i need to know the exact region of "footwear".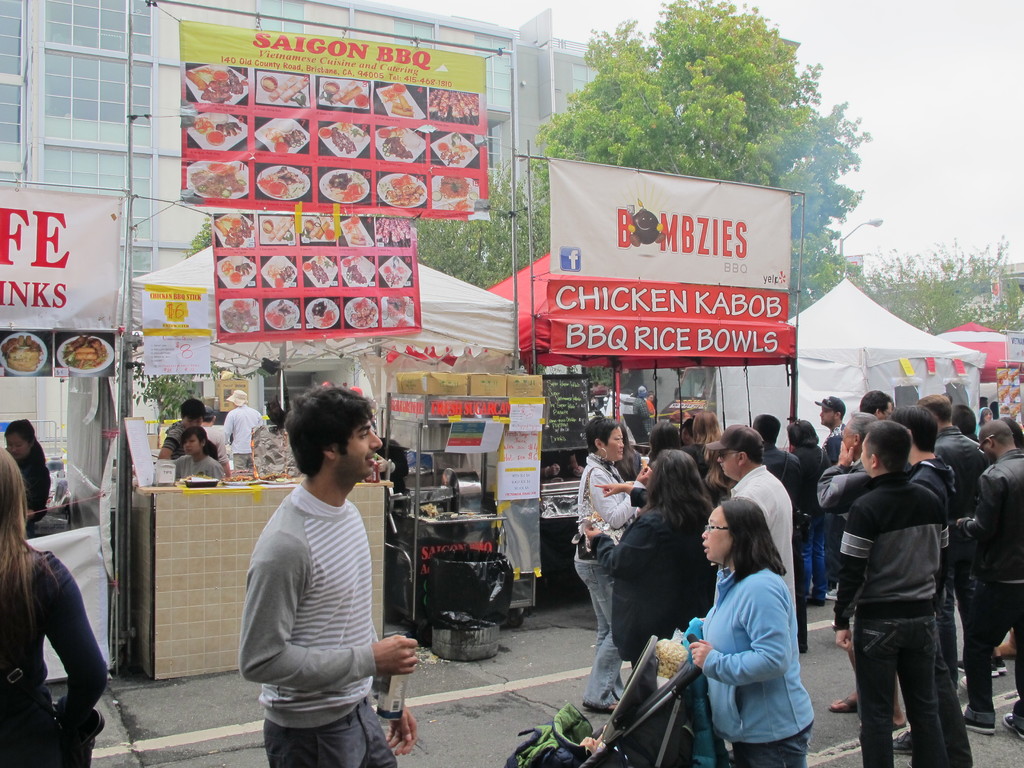
Region: bbox=[819, 584, 840, 600].
